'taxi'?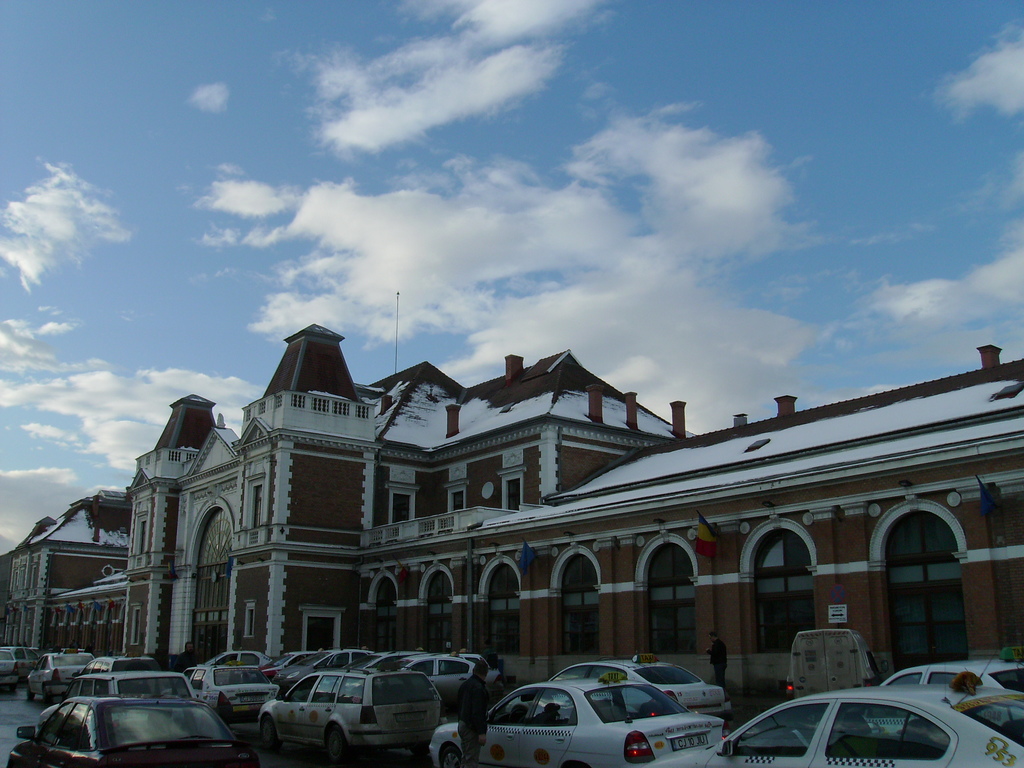
l=255, t=667, r=445, b=754
